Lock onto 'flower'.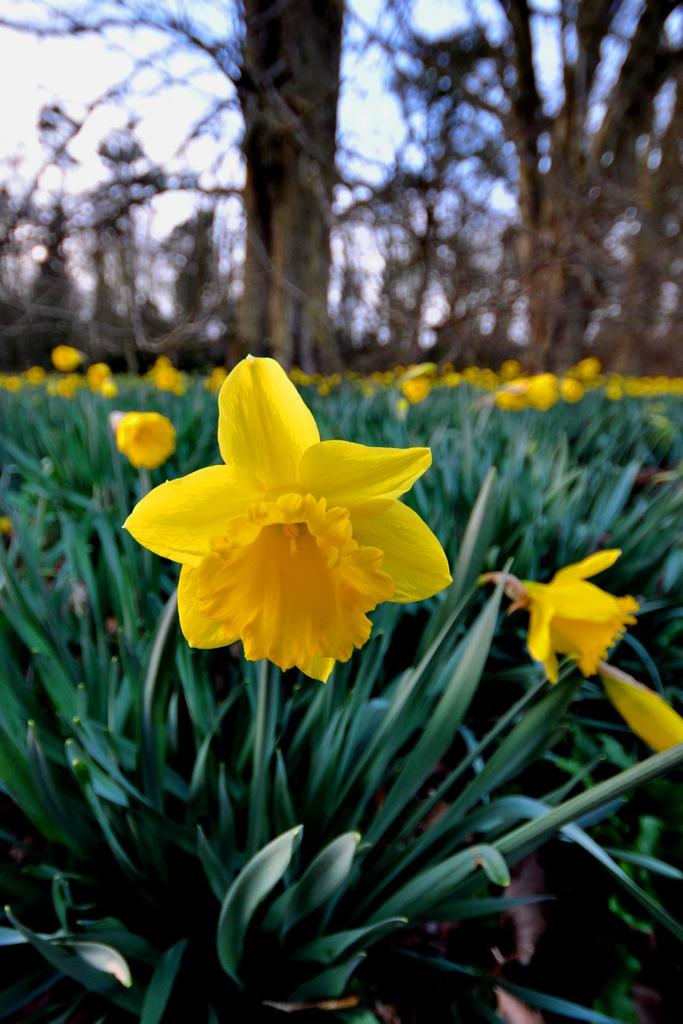
Locked: box(598, 659, 682, 755).
